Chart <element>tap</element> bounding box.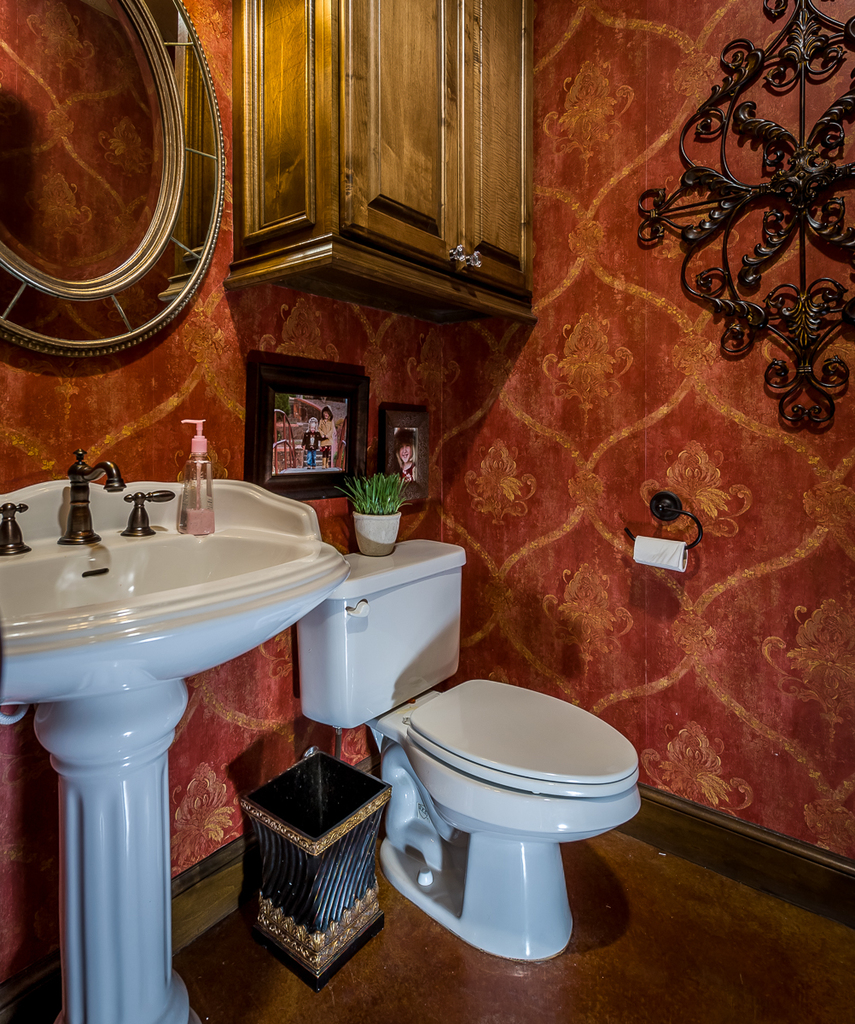
Charted: box(114, 490, 173, 536).
